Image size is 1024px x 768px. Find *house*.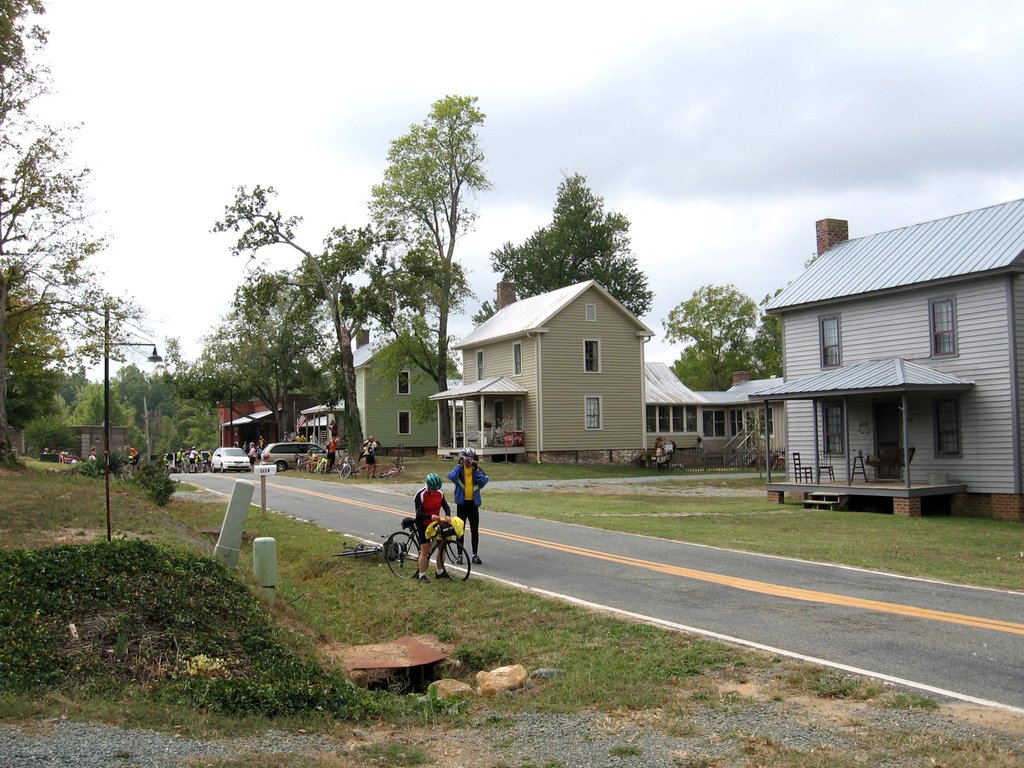
x1=641 y1=358 x2=780 y2=452.
